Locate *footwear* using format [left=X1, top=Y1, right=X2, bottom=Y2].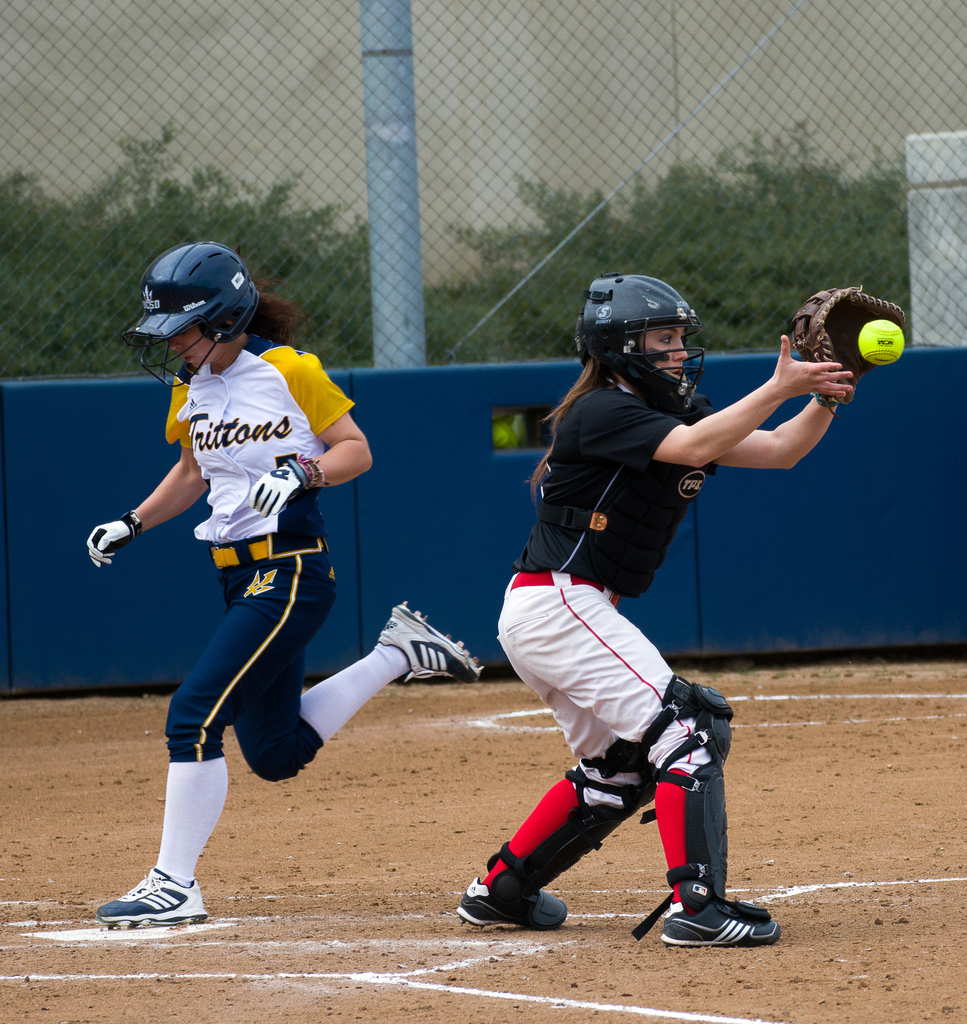
[left=664, top=898, right=784, bottom=948].
